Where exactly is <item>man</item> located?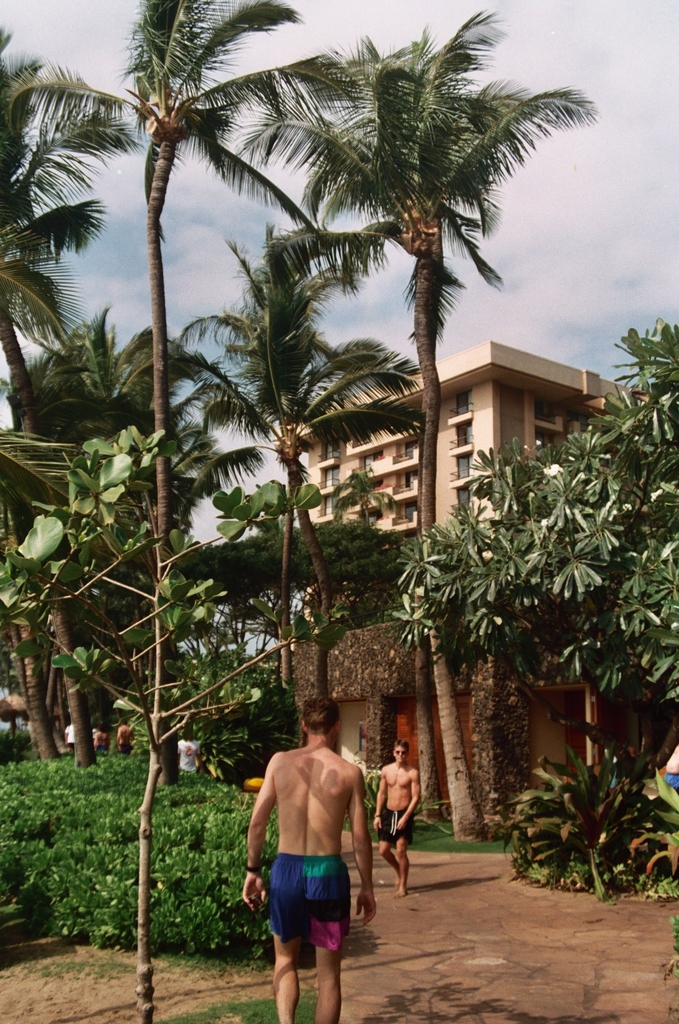
Its bounding box is [x1=251, y1=715, x2=383, y2=1017].
